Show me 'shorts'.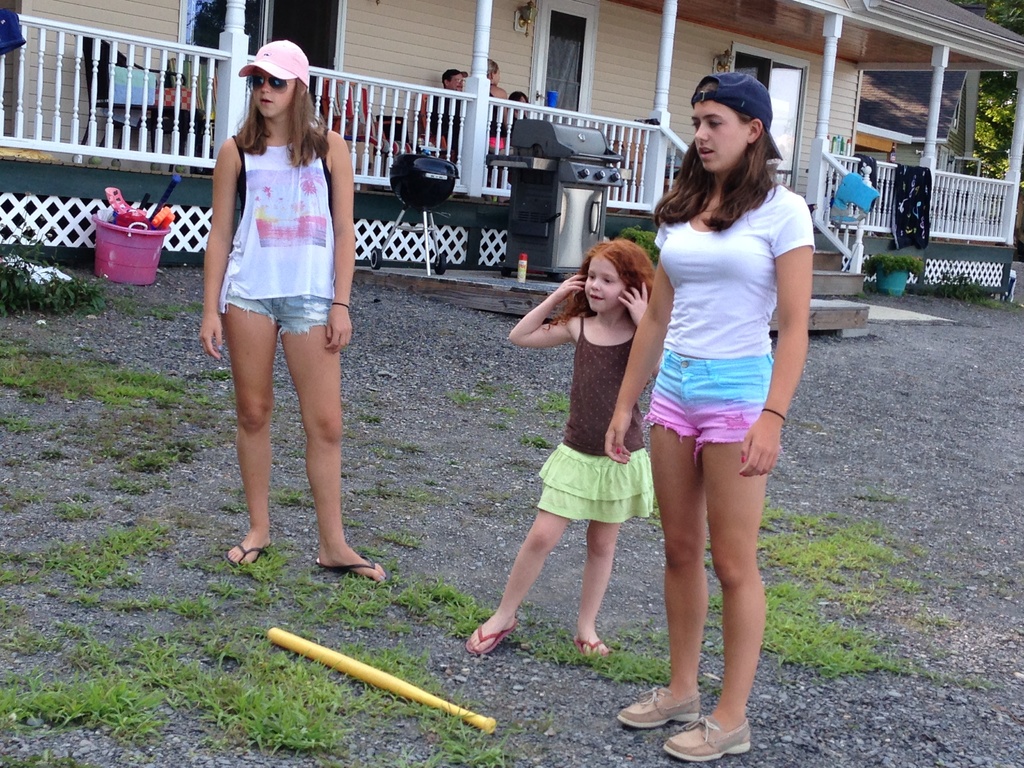
'shorts' is here: 540 445 652 516.
